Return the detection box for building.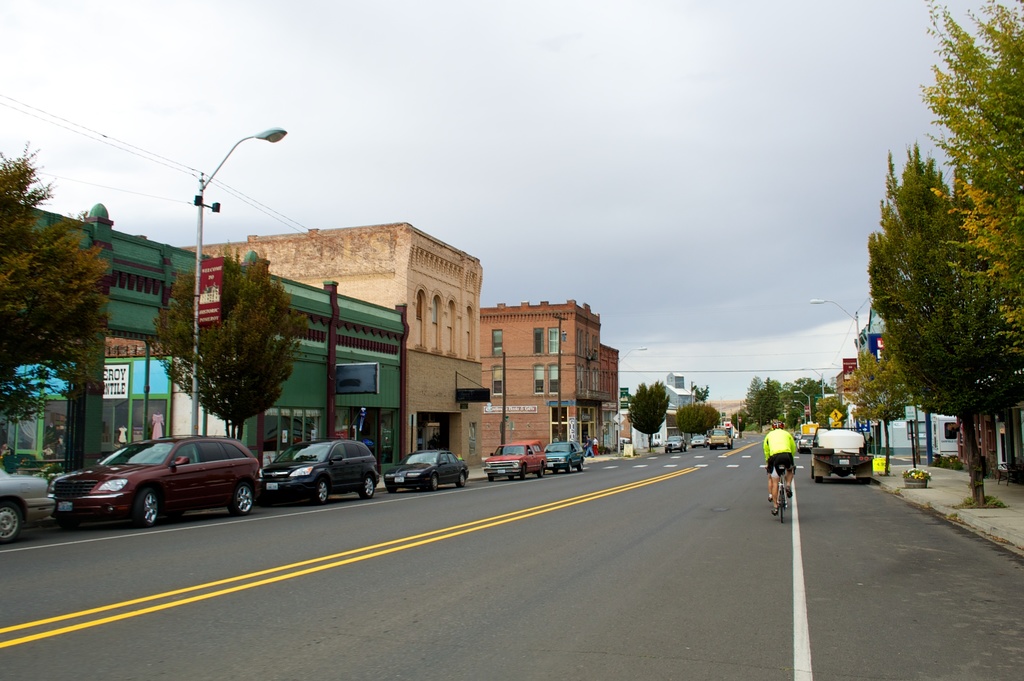
box=[835, 372, 857, 406].
